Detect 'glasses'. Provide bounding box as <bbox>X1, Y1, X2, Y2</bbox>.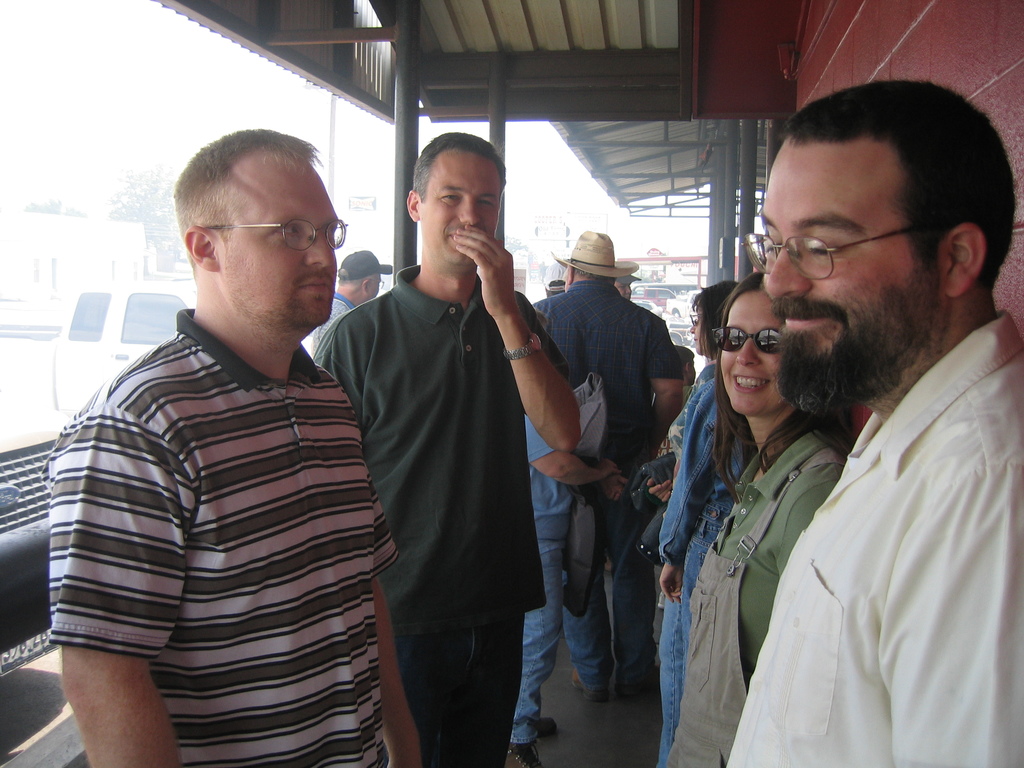
<bbox>744, 213, 977, 287</bbox>.
